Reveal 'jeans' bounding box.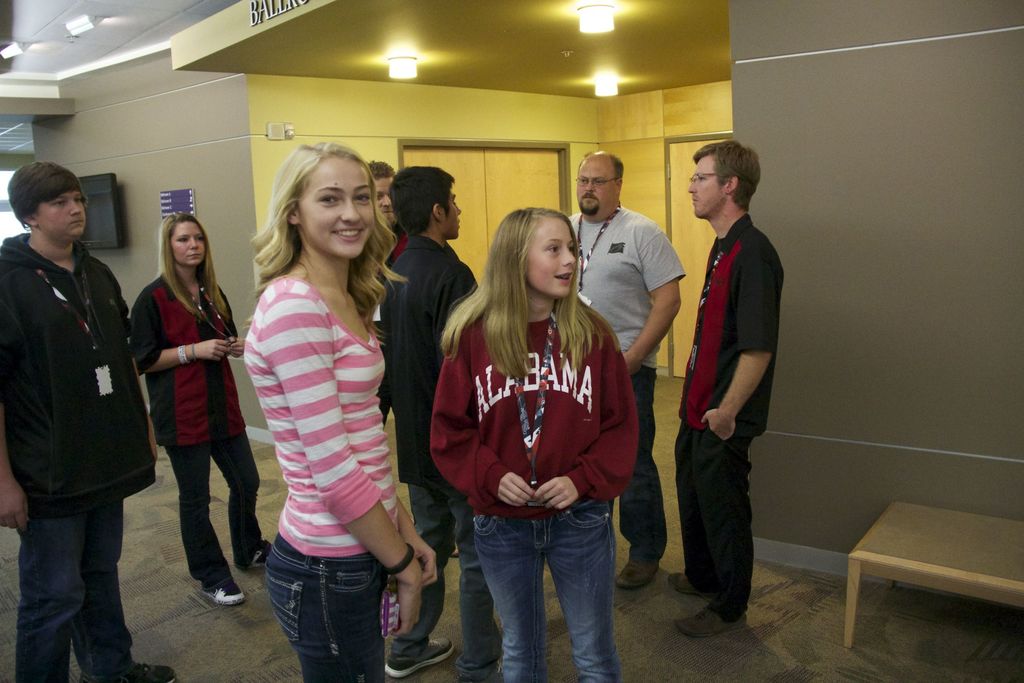
Revealed: pyautogui.locateOnScreen(164, 429, 257, 586).
